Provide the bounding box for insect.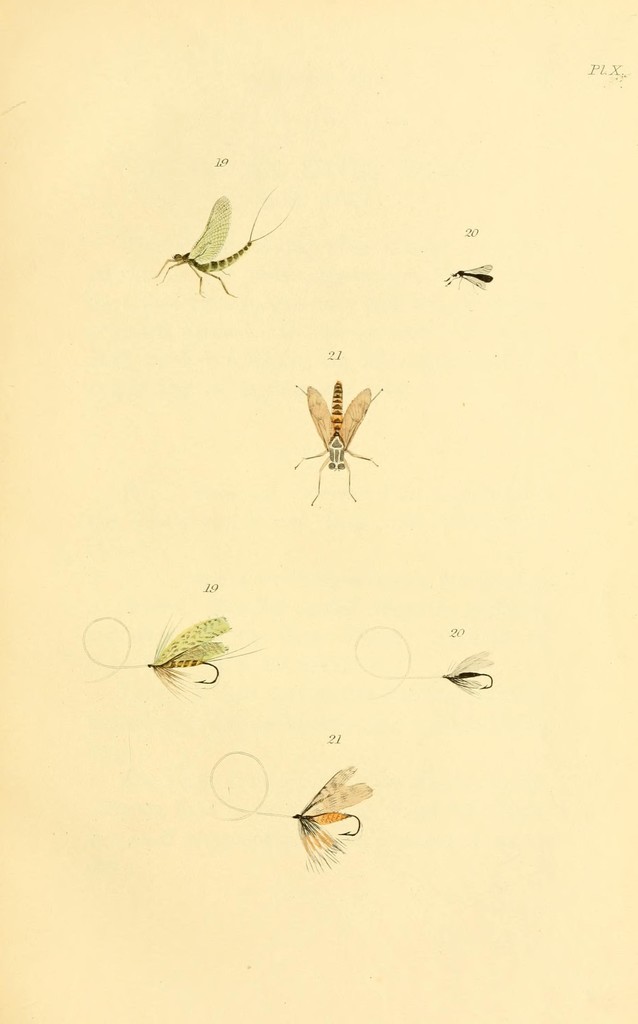
150/190/286/300.
